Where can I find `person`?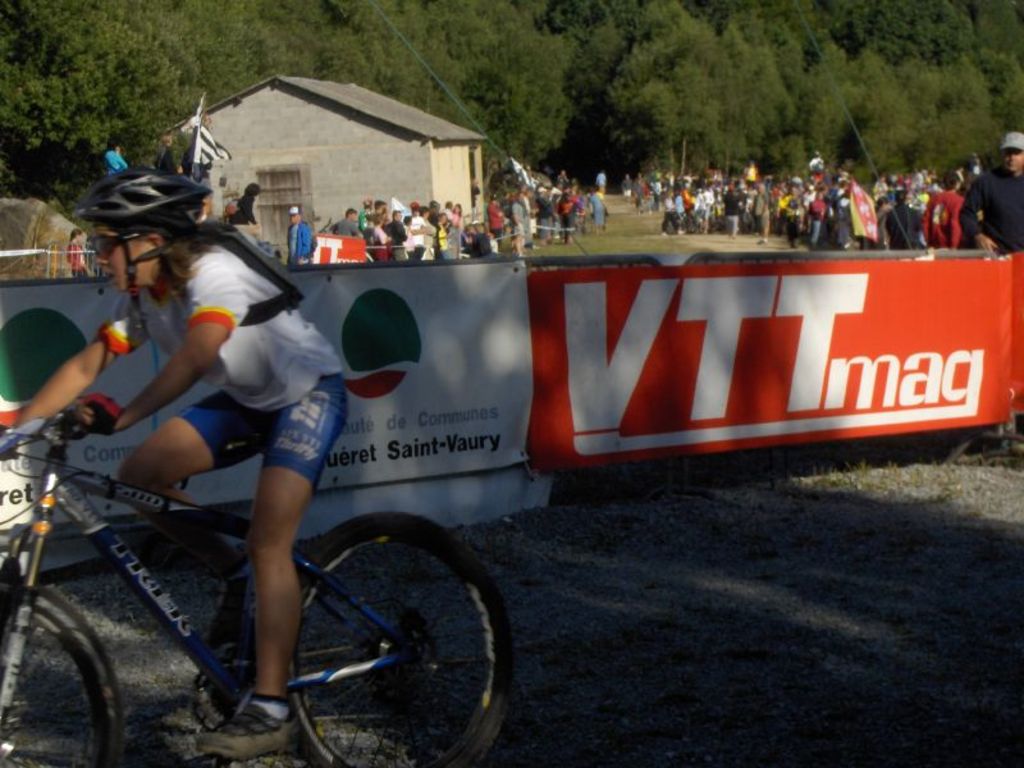
You can find it at 10:161:357:762.
